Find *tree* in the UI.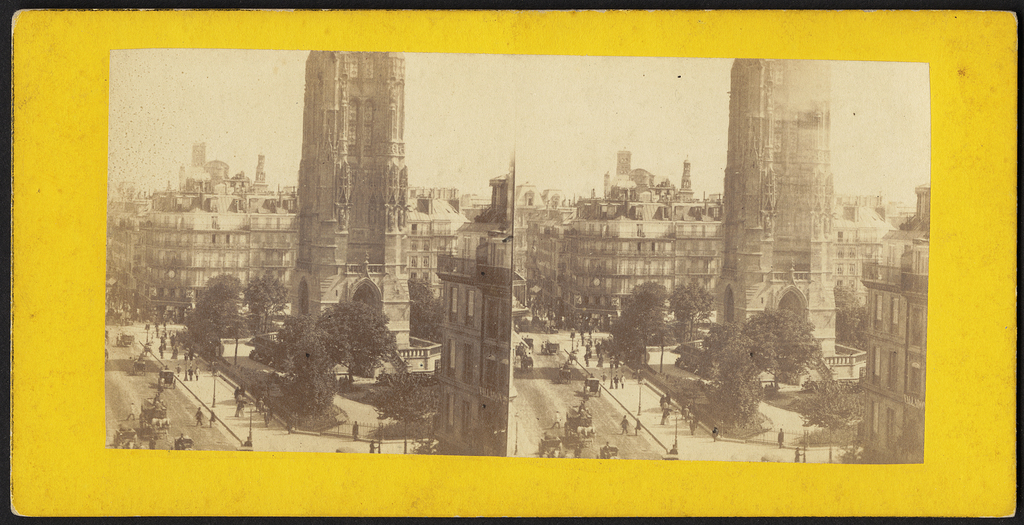
UI element at detection(669, 328, 756, 376).
